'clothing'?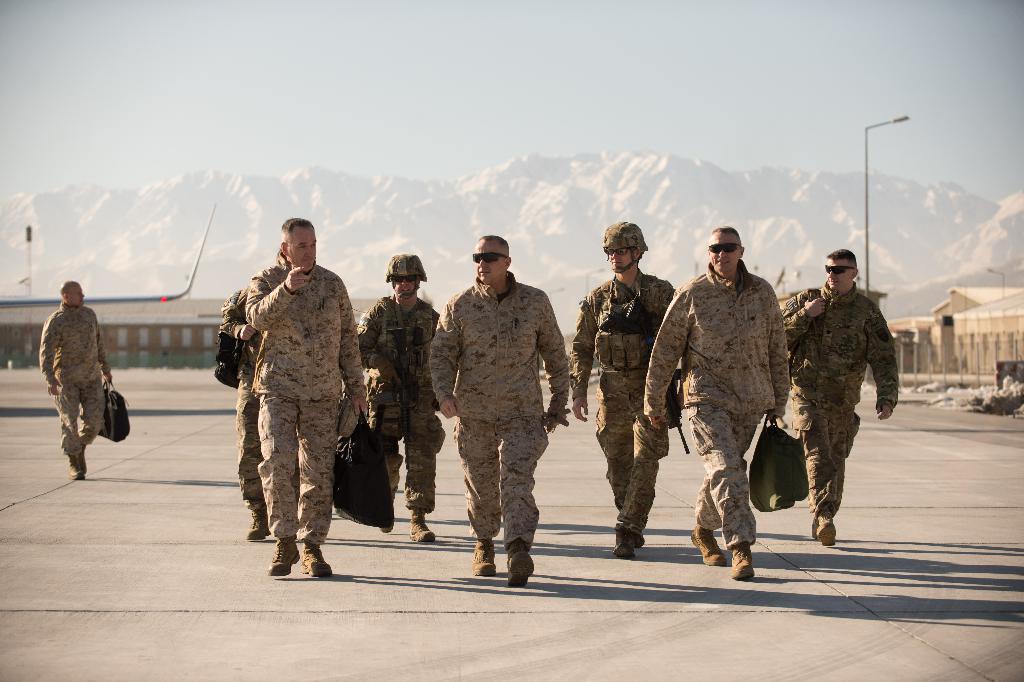
(left=224, top=288, right=267, bottom=503)
